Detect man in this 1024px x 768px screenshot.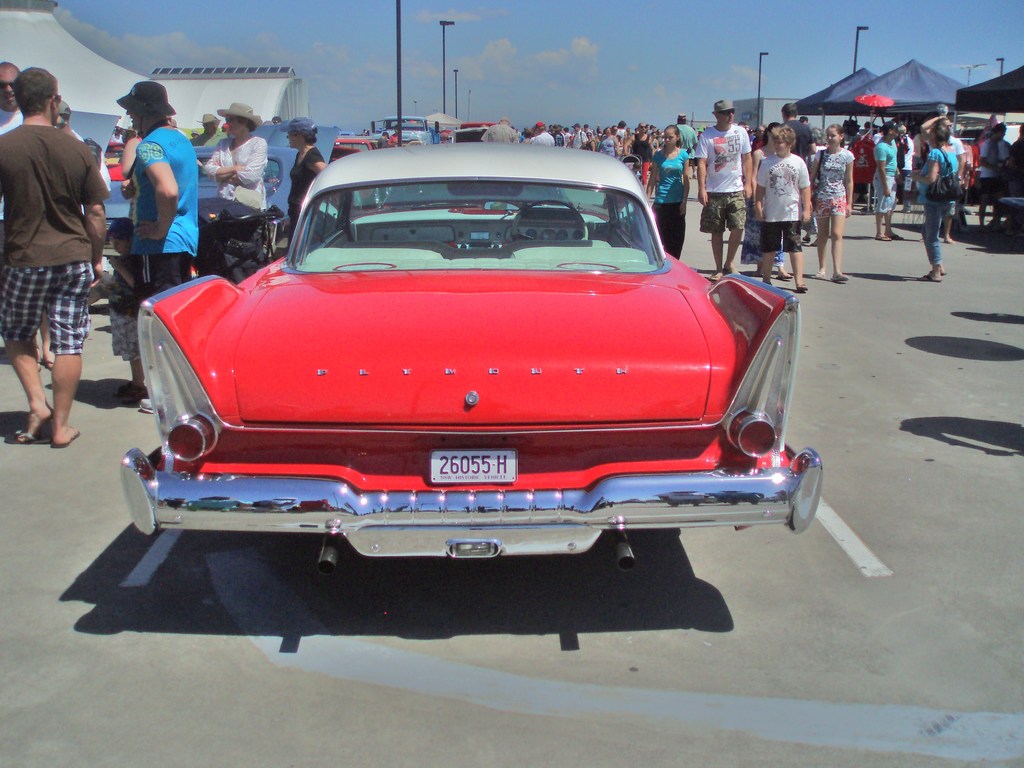
Detection: region(781, 102, 815, 247).
